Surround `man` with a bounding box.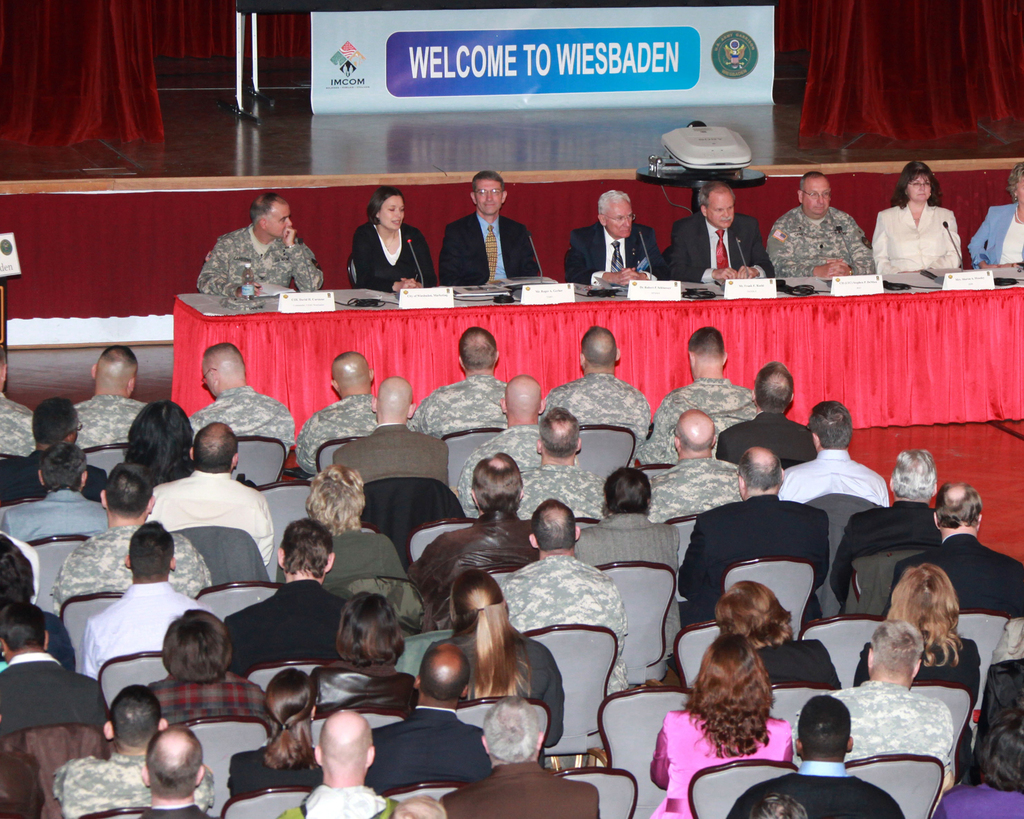
(141, 426, 278, 564).
